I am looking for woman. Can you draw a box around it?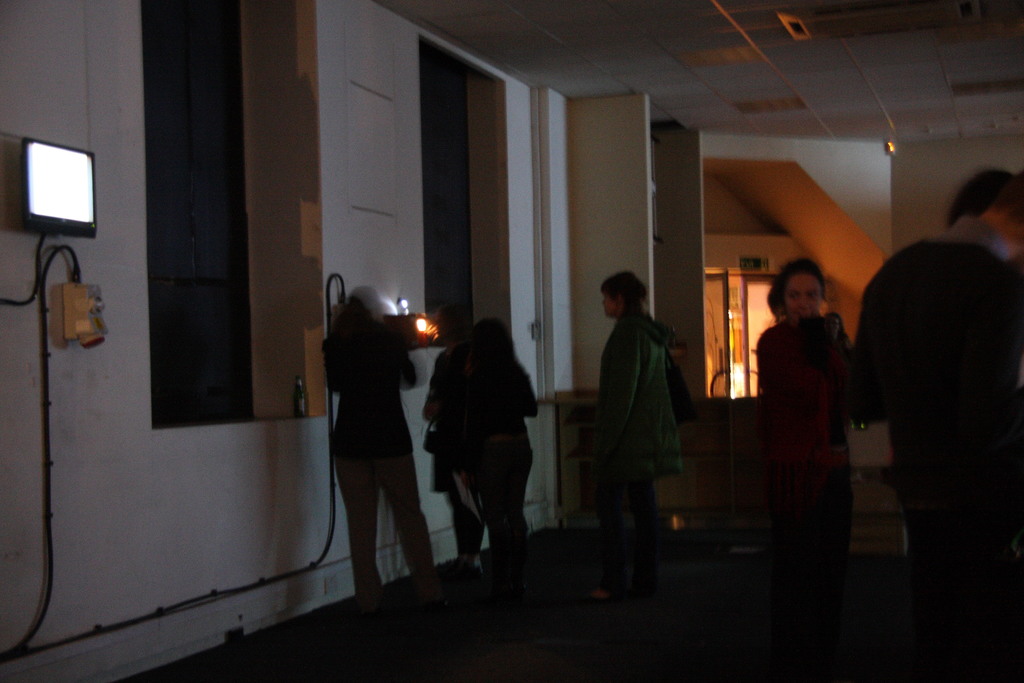
Sure, the bounding box is [x1=432, y1=303, x2=546, y2=594].
